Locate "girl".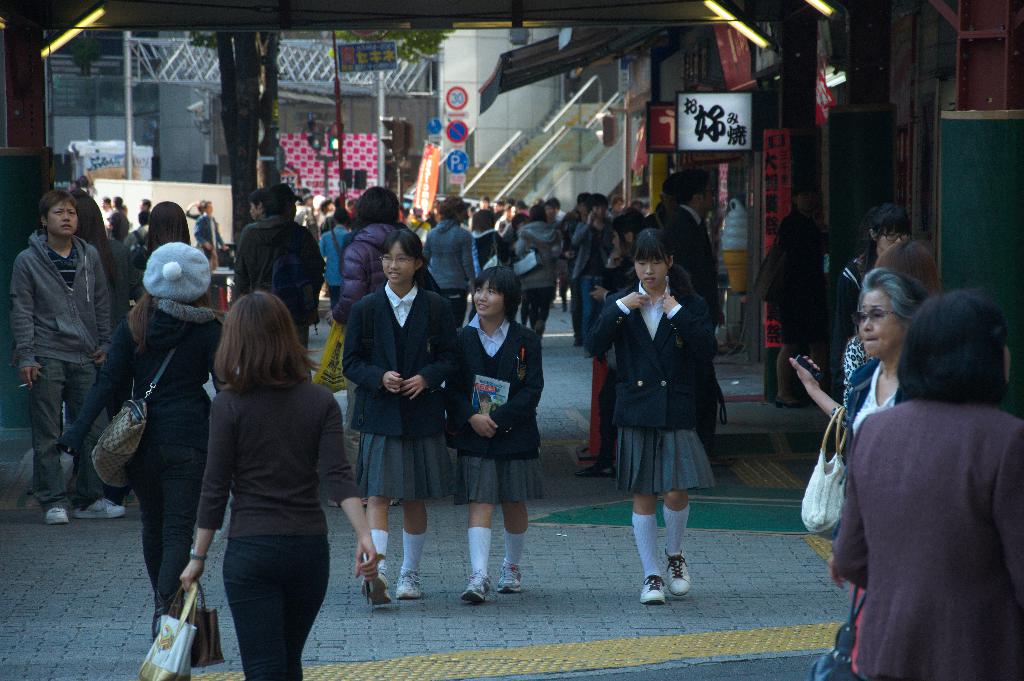
Bounding box: 449:261:548:600.
